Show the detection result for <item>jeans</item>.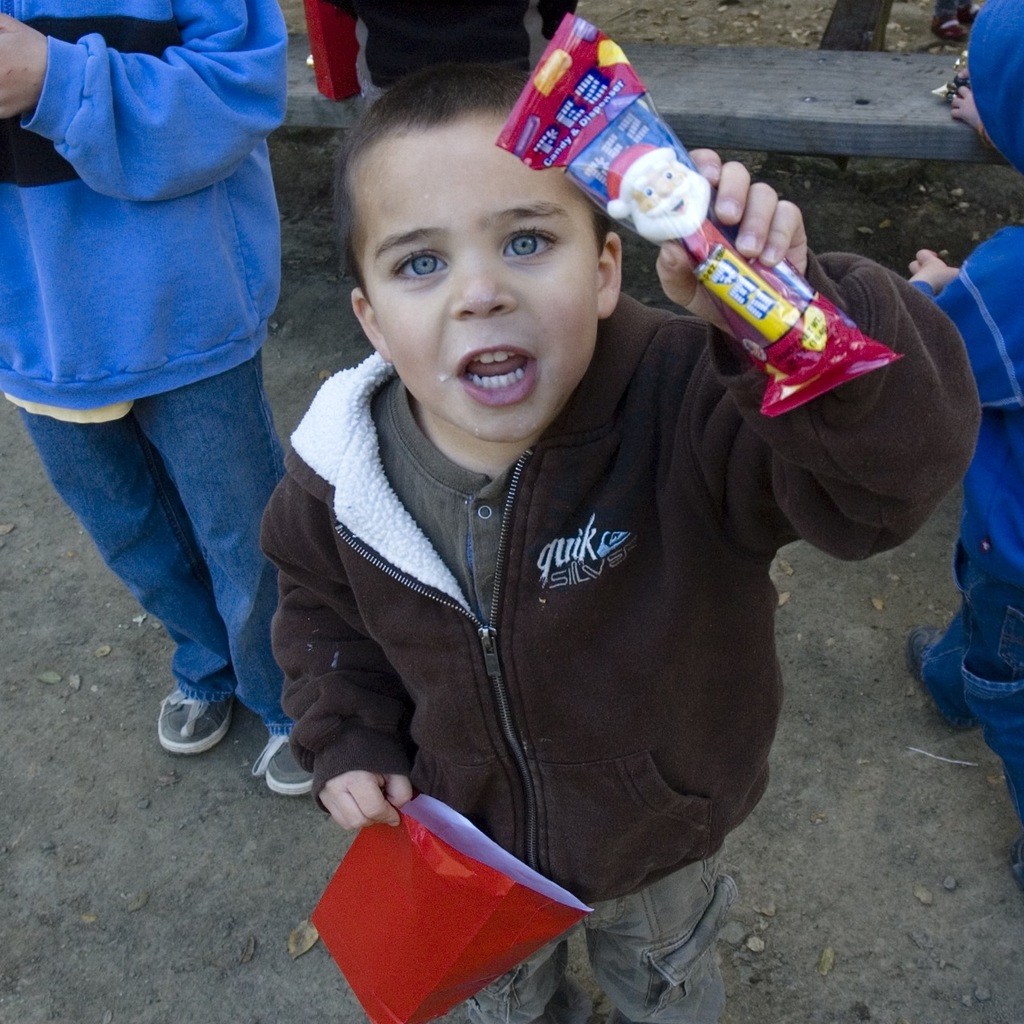
l=42, t=340, r=304, b=750.
